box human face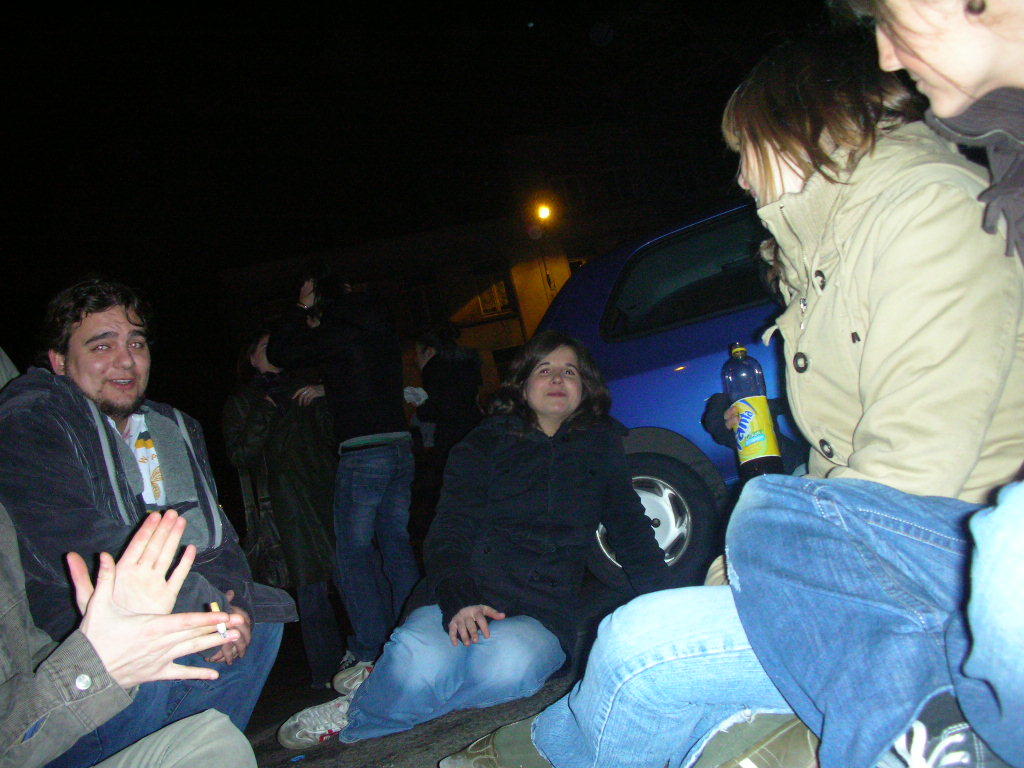
bbox=(875, 0, 999, 111)
